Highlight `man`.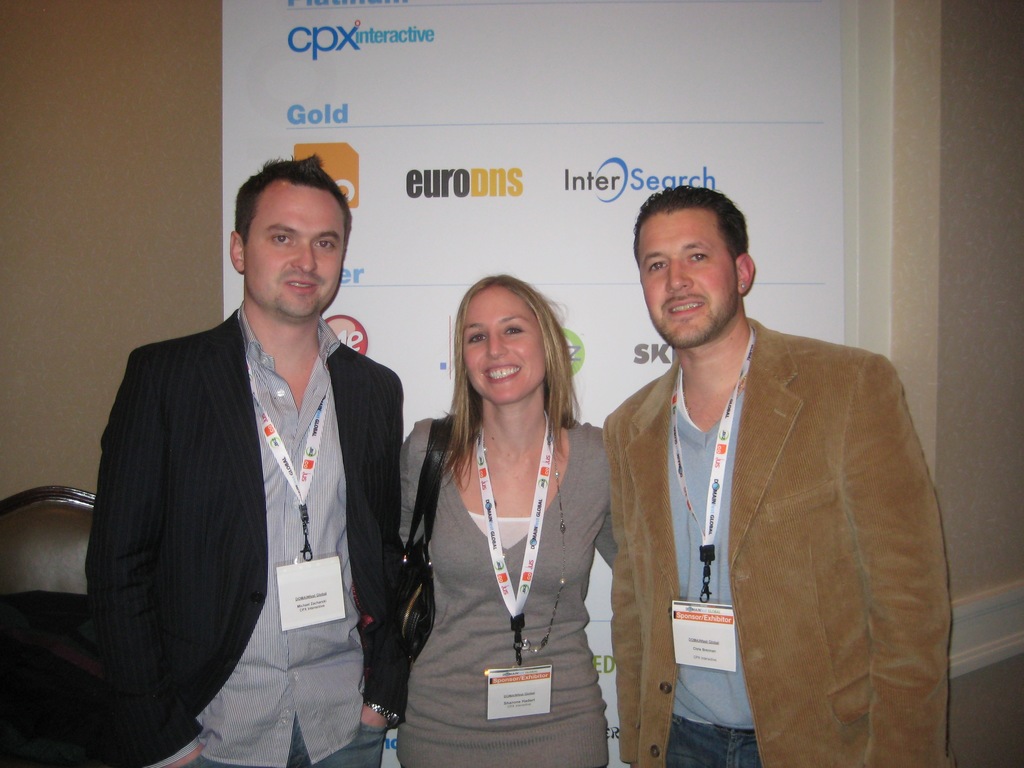
Highlighted region: crop(83, 152, 410, 767).
